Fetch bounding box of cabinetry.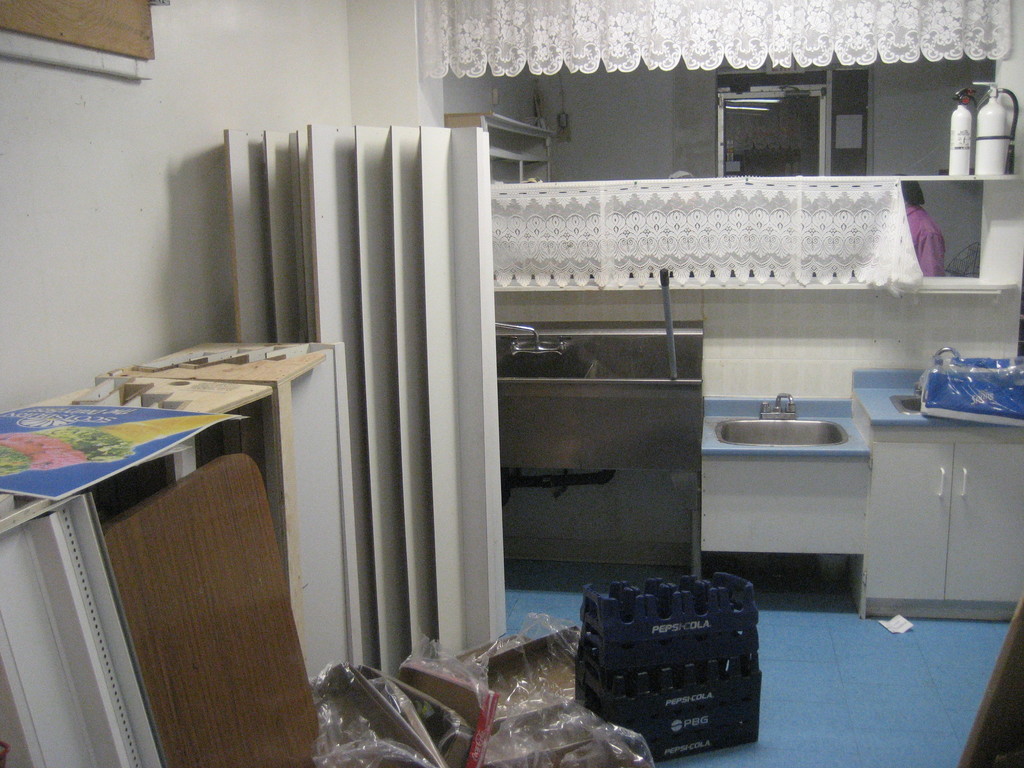
Bbox: select_region(493, 318, 706, 605).
